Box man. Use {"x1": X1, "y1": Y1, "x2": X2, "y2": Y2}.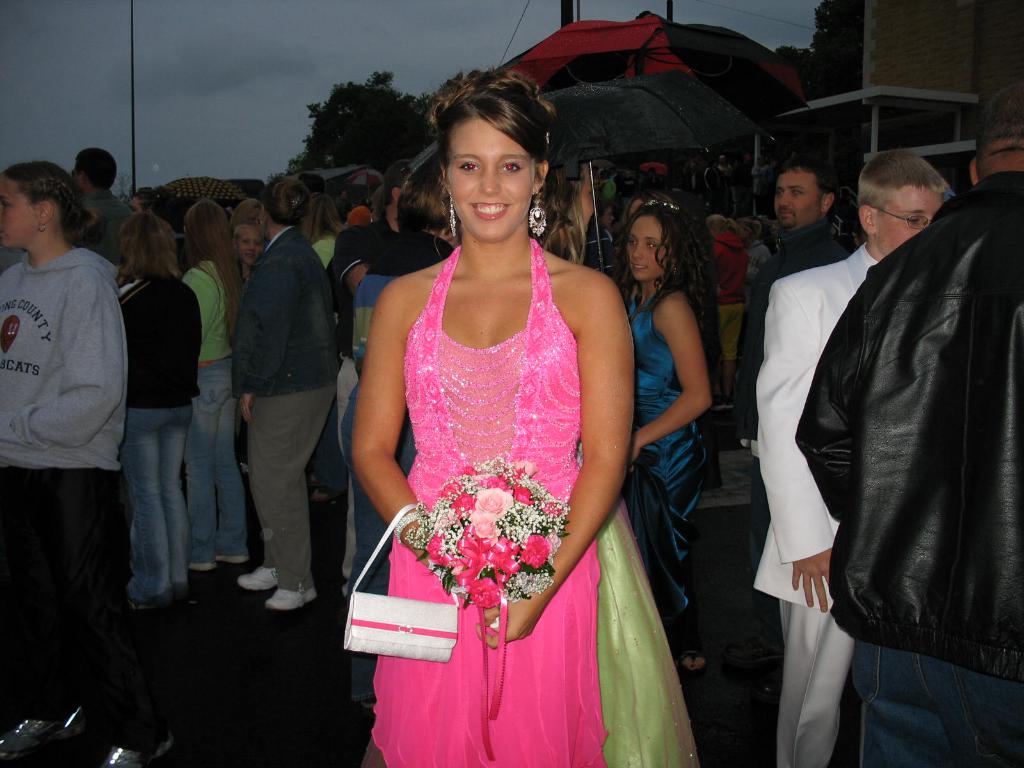
{"x1": 685, "y1": 157, "x2": 705, "y2": 197}.
